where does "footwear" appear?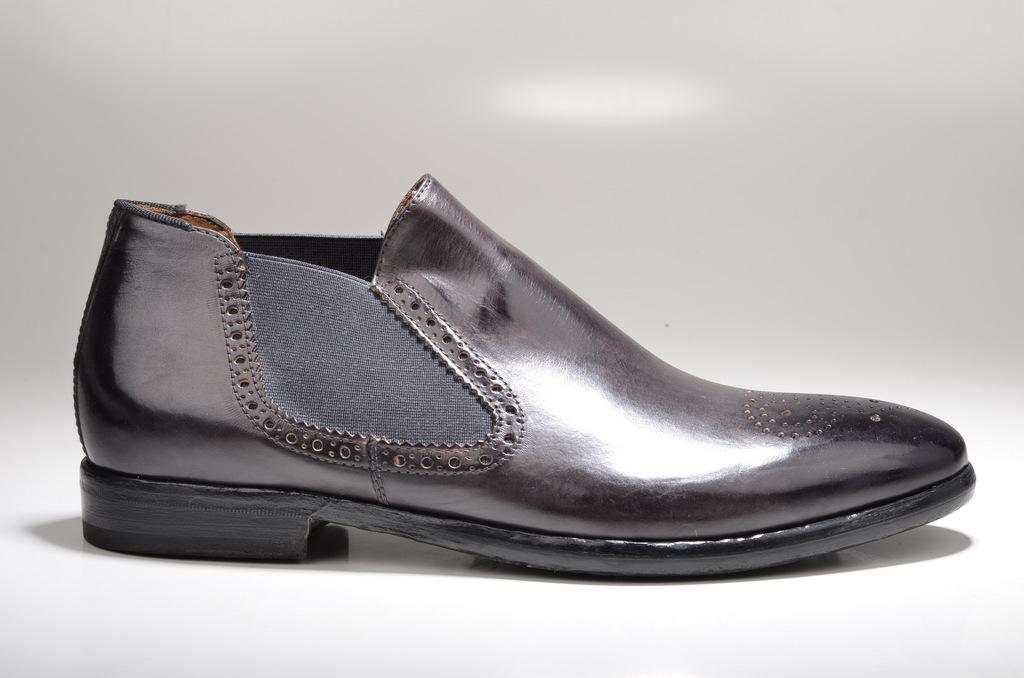
Appears at <bbox>70, 170, 975, 570</bbox>.
